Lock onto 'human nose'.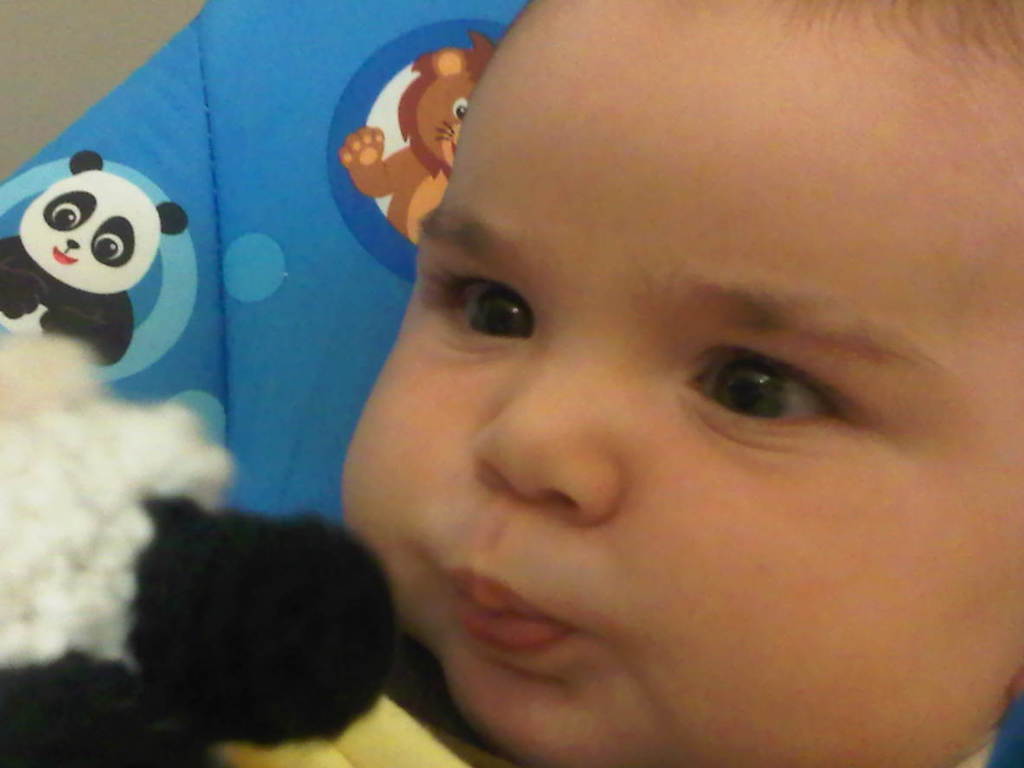
Locked: bbox=(473, 319, 626, 524).
